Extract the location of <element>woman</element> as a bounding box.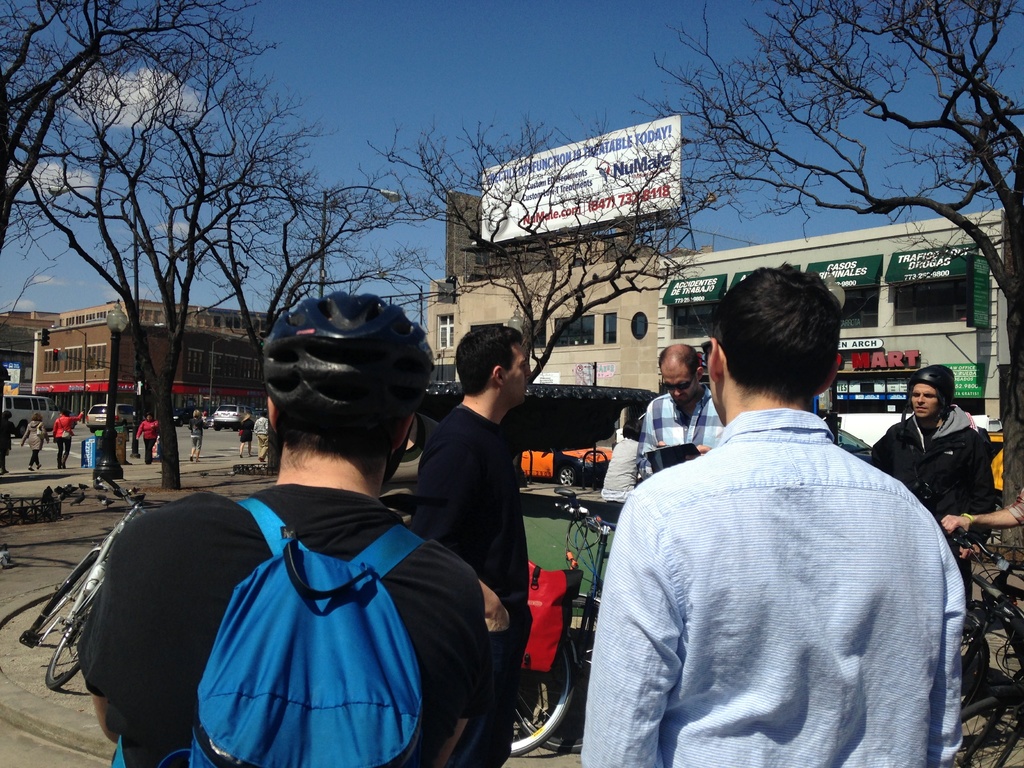
(left=49, top=408, right=83, bottom=472).
